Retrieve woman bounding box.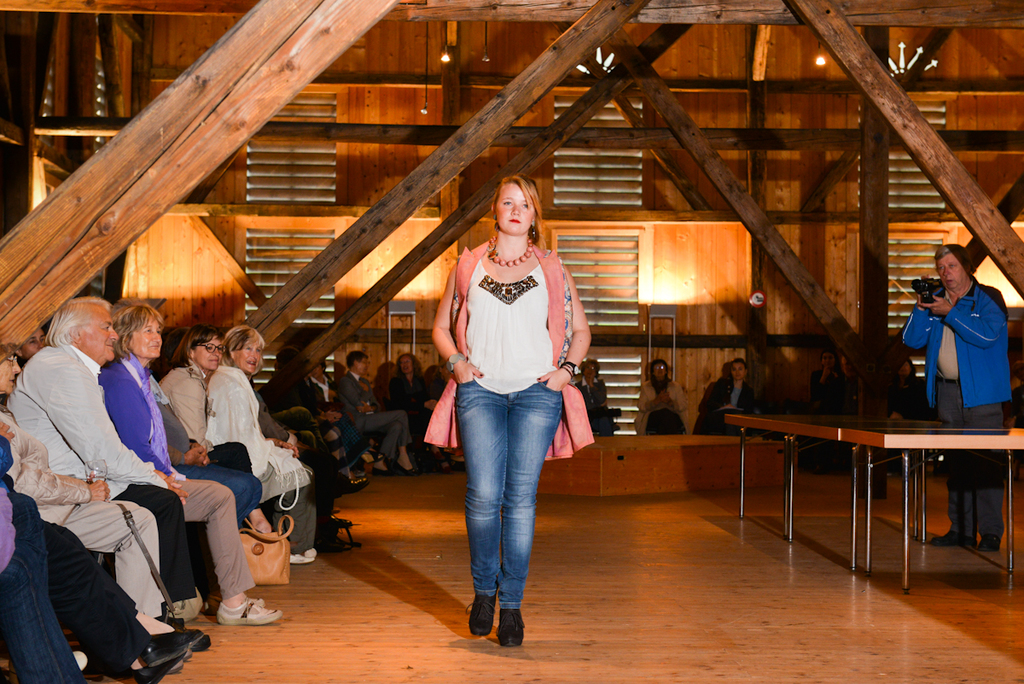
Bounding box: 99 306 283 623.
